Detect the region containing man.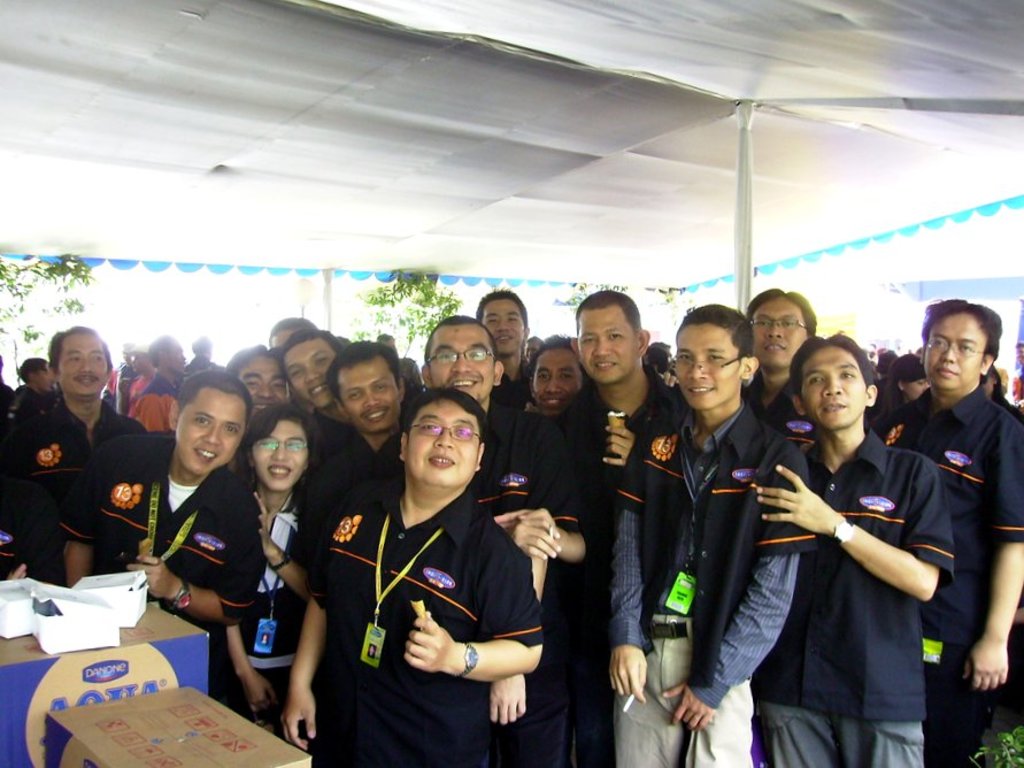
<bbox>753, 333, 958, 767</bbox>.
